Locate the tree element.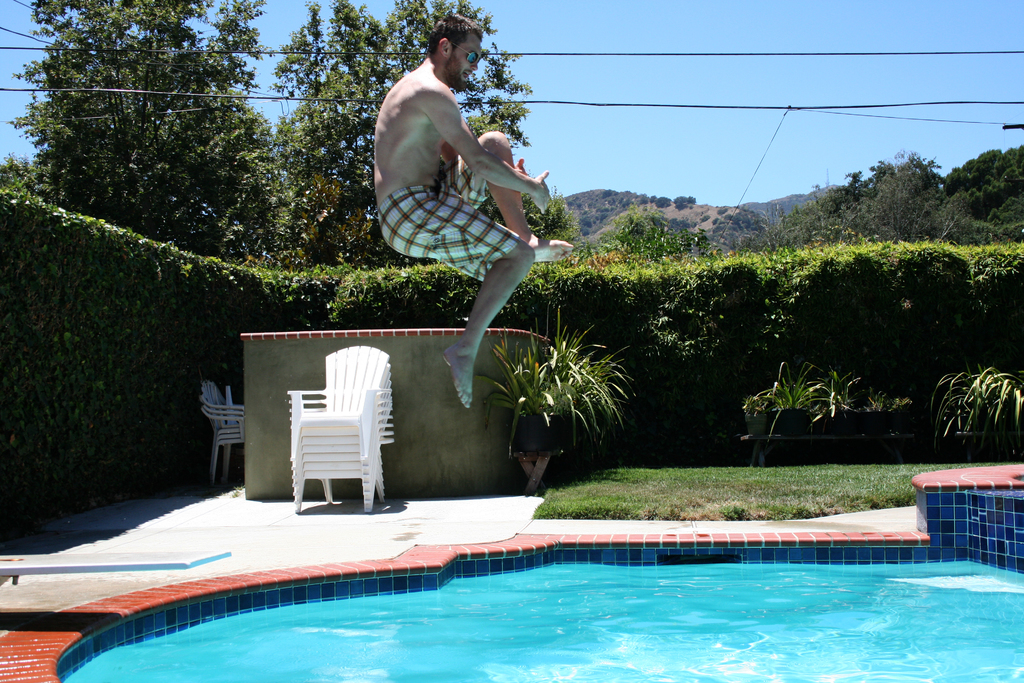
Element bbox: (x1=929, y1=145, x2=1023, y2=239).
